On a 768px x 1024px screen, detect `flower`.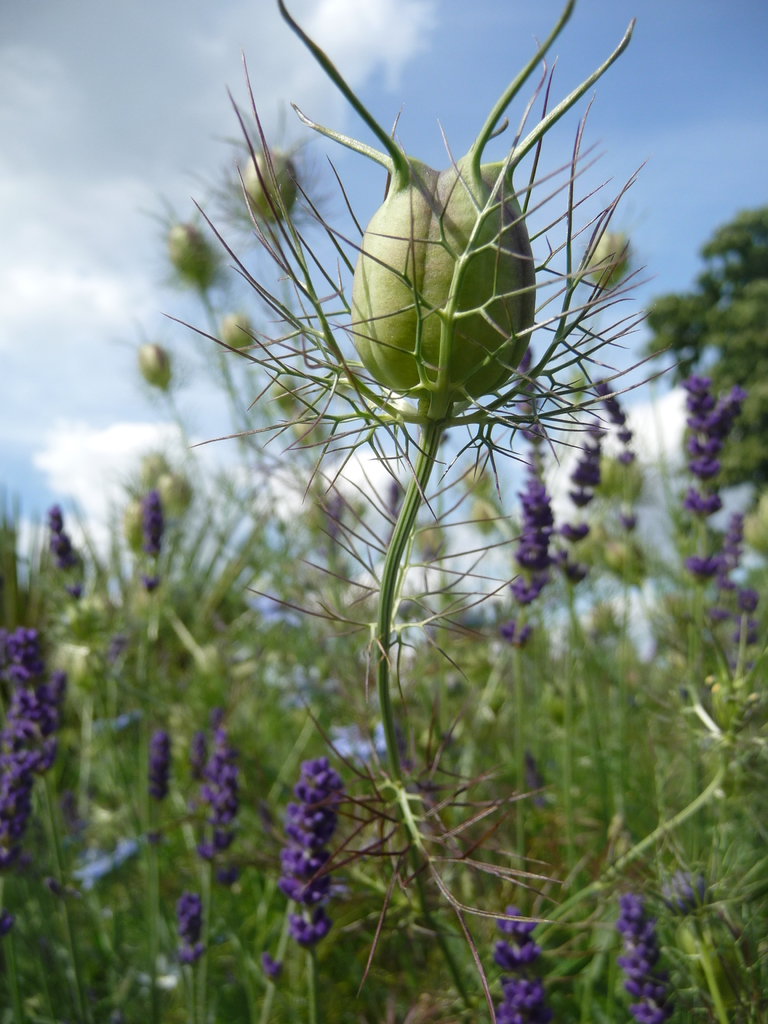
551/550/583/578.
